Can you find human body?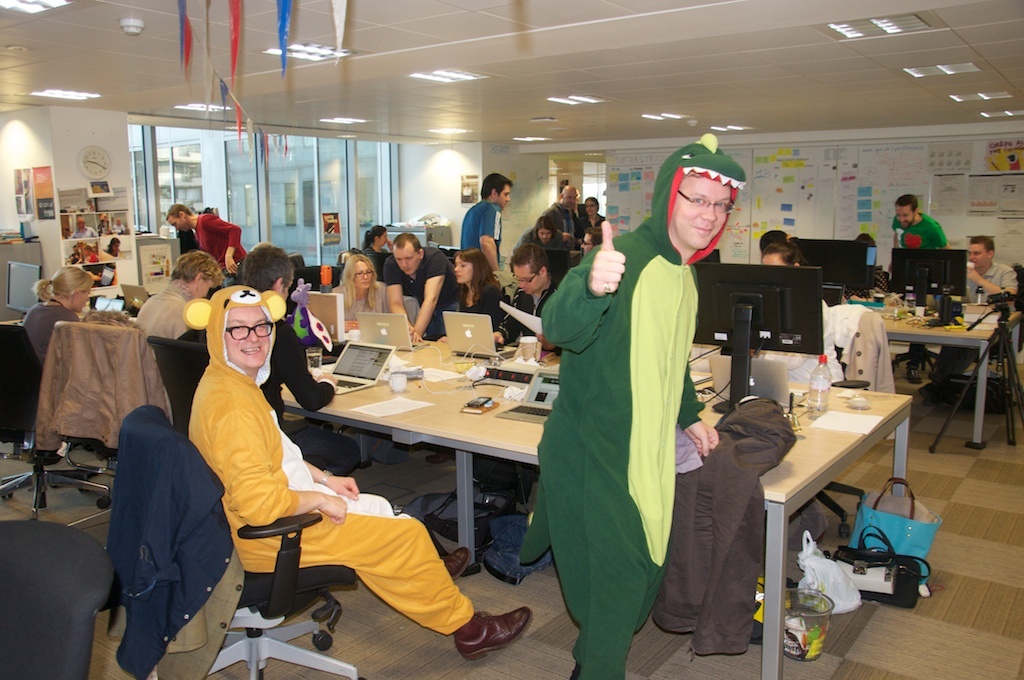
Yes, bounding box: left=575, top=192, right=609, bottom=240.
